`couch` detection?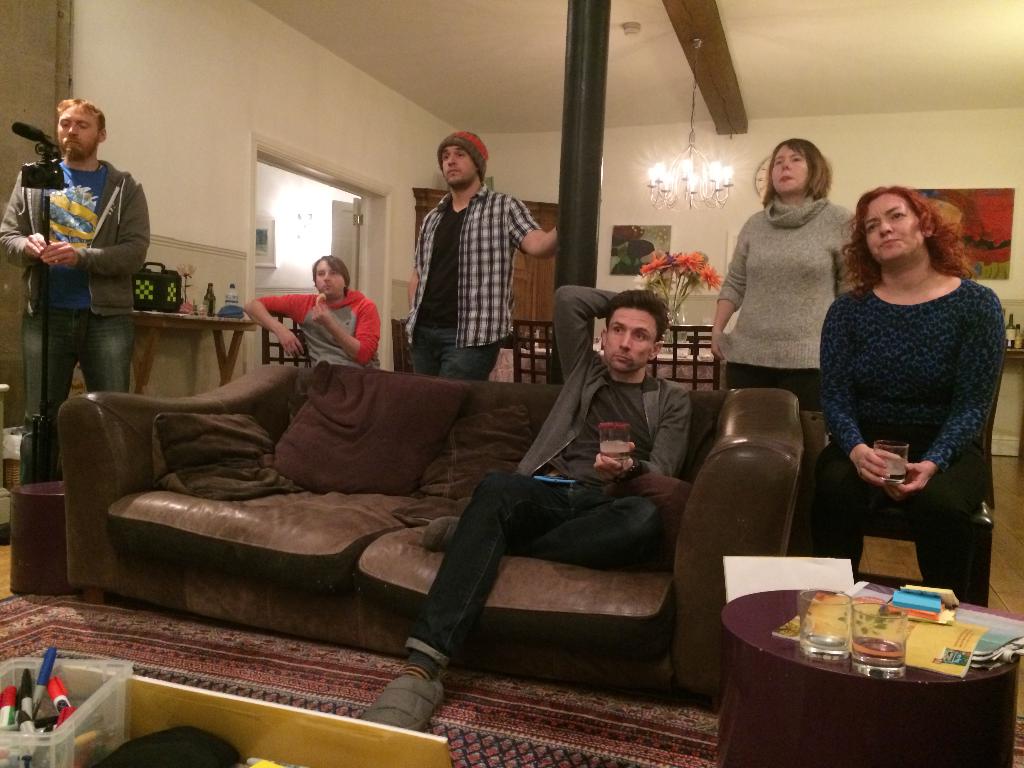
(26,319,829,707)
